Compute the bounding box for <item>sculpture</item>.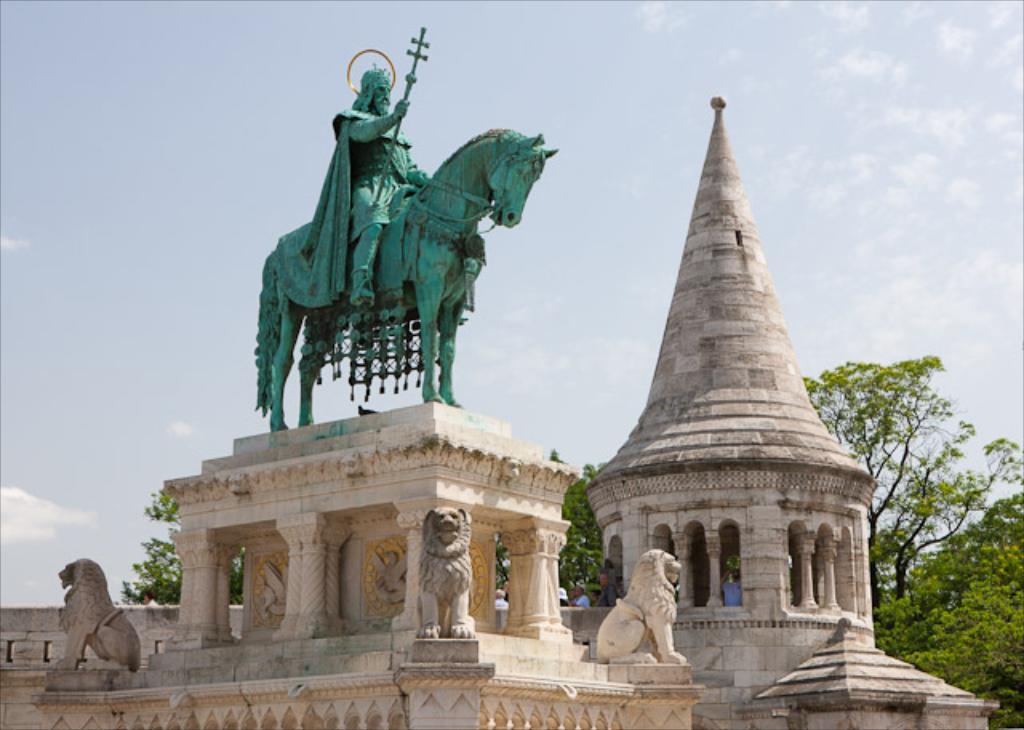
l=261, t=120, r=550, b=439.
